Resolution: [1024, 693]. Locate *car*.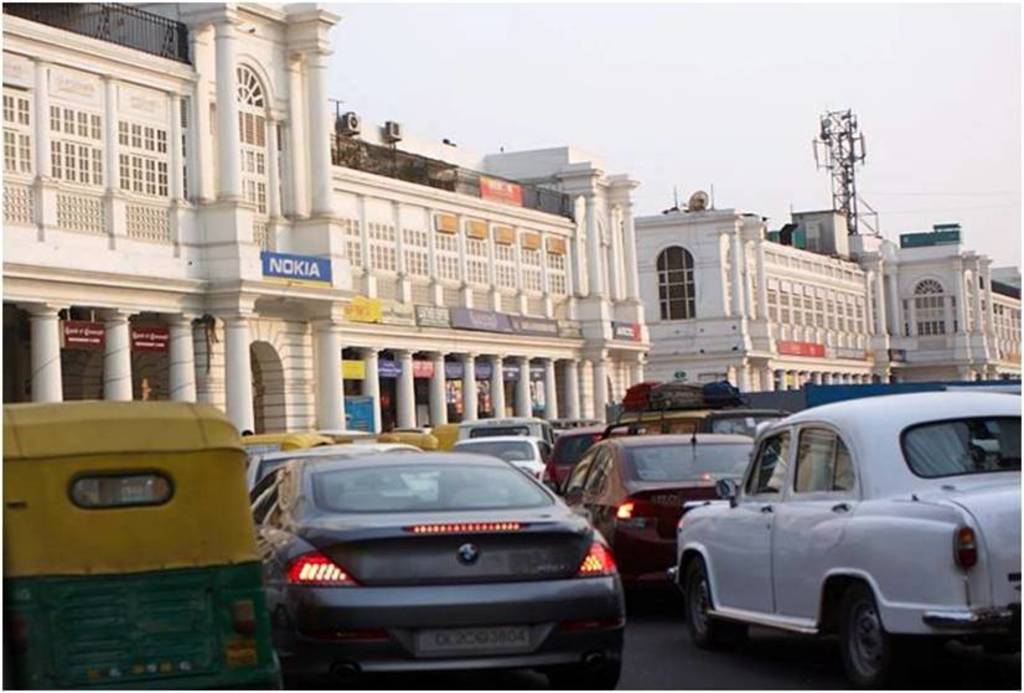
{"left": 671, "top": 387, "right": 1023, "bottom": 692}.
